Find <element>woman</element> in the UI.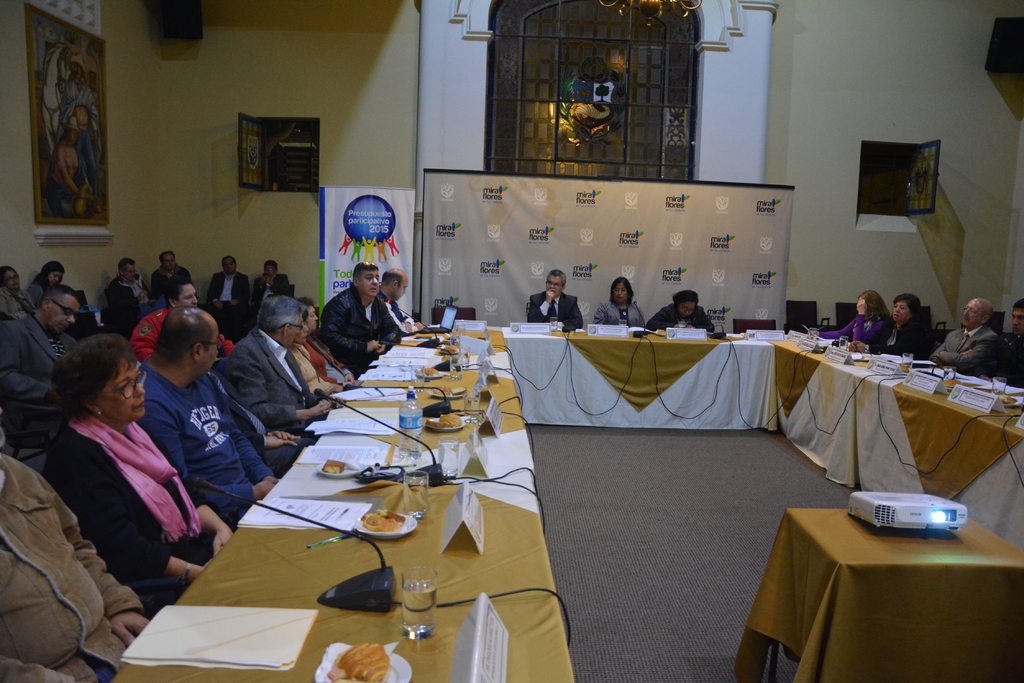
UI element at <box>295,311,343,402</box>.
